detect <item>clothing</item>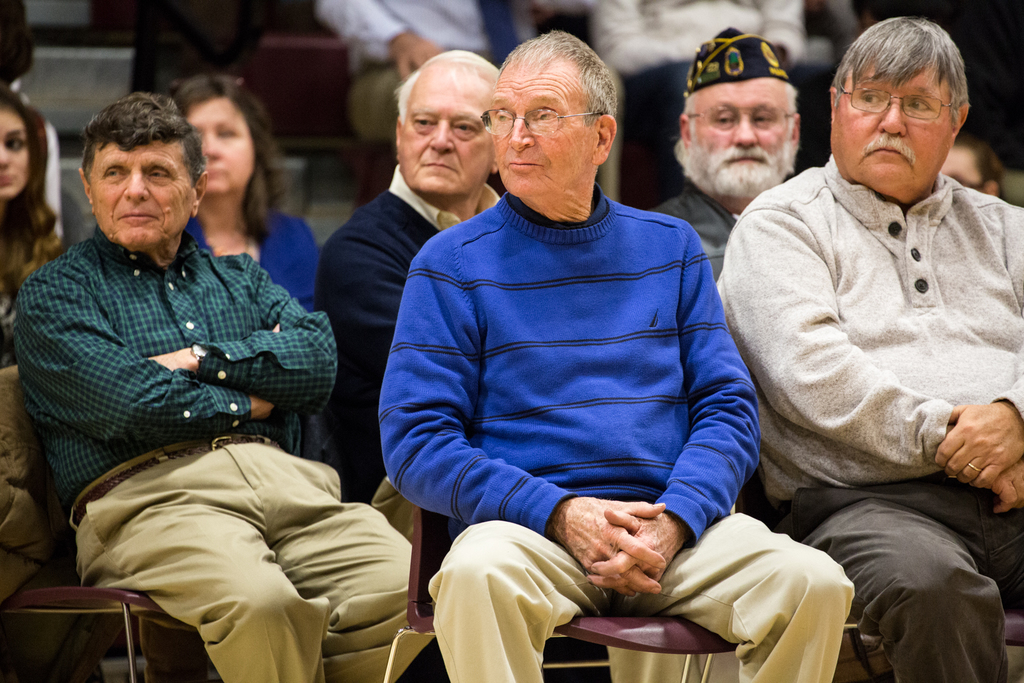
locate(727, 69, 1012, 645)
